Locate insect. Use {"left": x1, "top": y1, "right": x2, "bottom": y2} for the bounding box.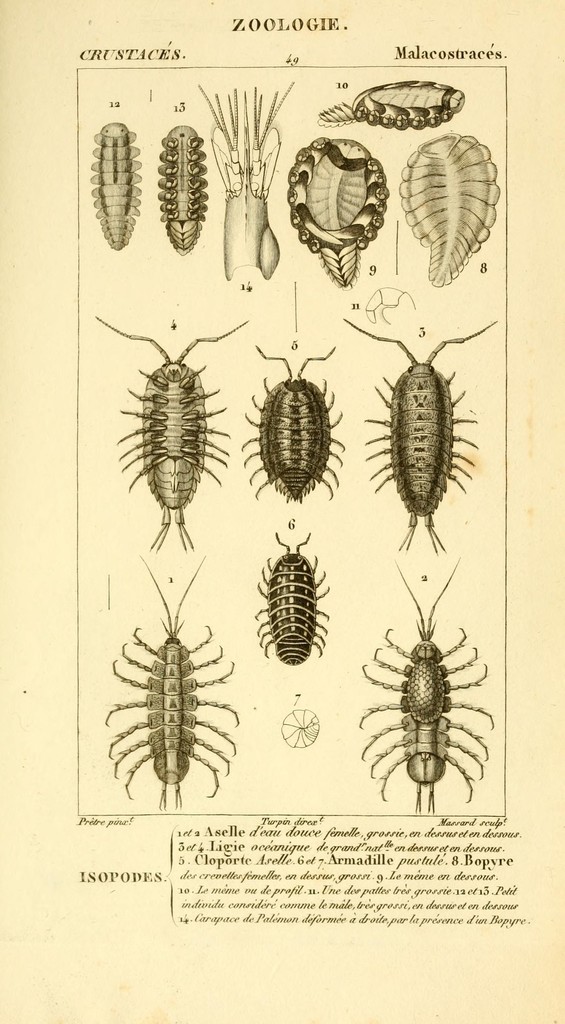
{"left": 358, "top": 561, "right": 493, "bottom": 813}.
